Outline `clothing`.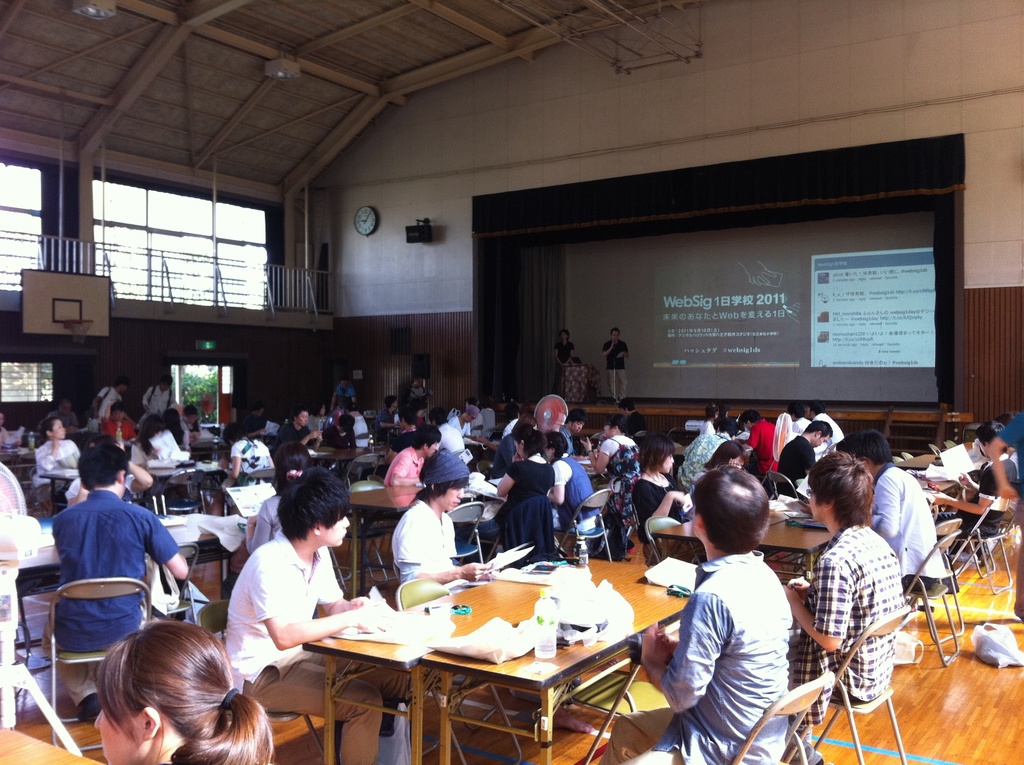
Outline: {"x1": 684, "y1": 433, "x2": 733, "y2": 475}.
